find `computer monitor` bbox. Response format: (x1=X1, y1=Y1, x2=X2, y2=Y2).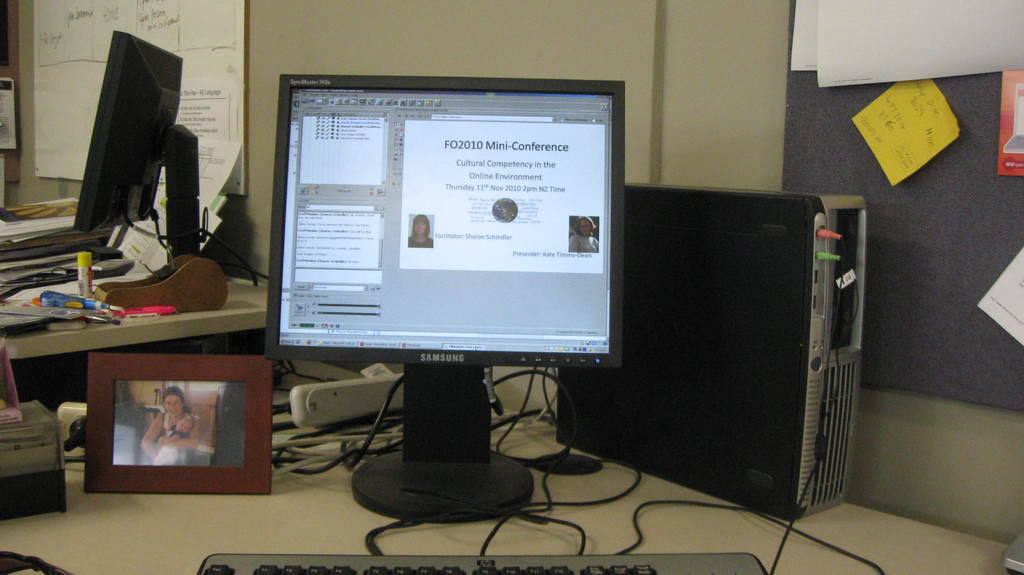
(x1=68, y1=30, x2=202, y2=290).
